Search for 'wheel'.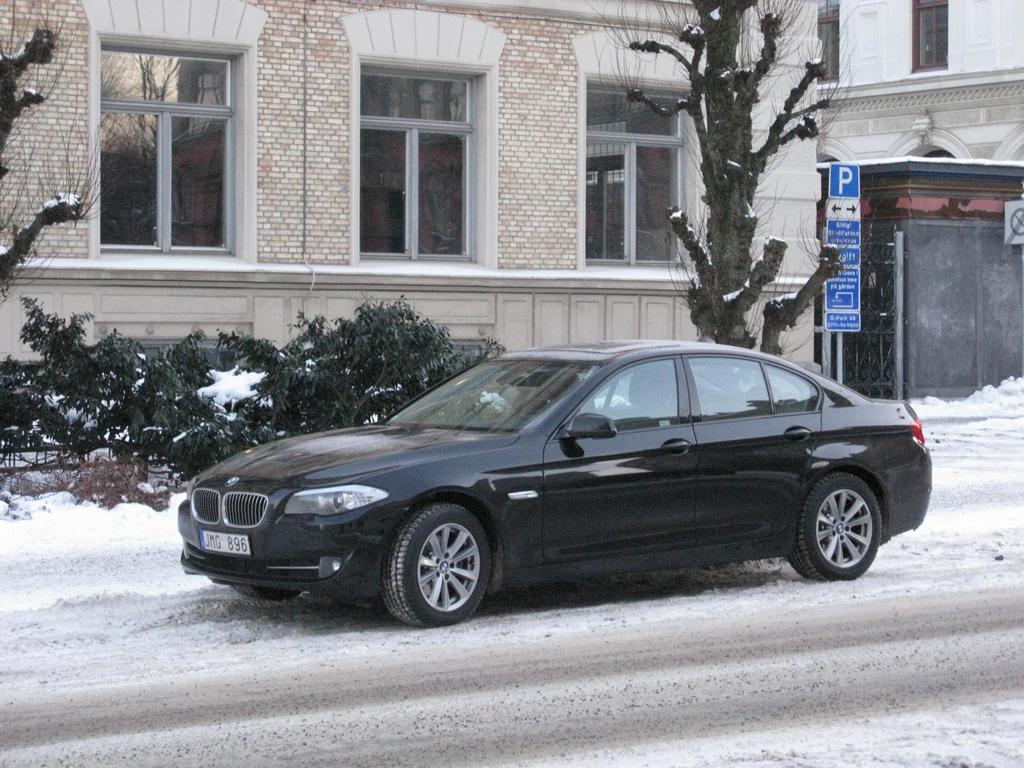
Found at {"x1": 234, "y1": 582, "x2": 302, "y2": 609}.
